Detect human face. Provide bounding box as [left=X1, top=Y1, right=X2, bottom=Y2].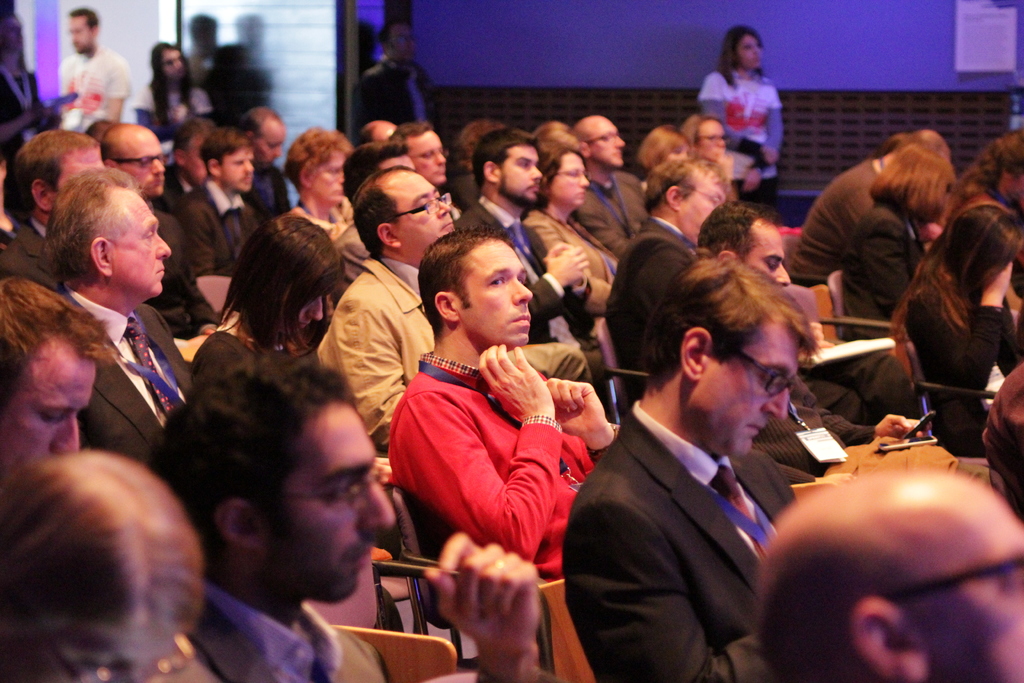
[left=464, top=235, right=528, bottom=344].
